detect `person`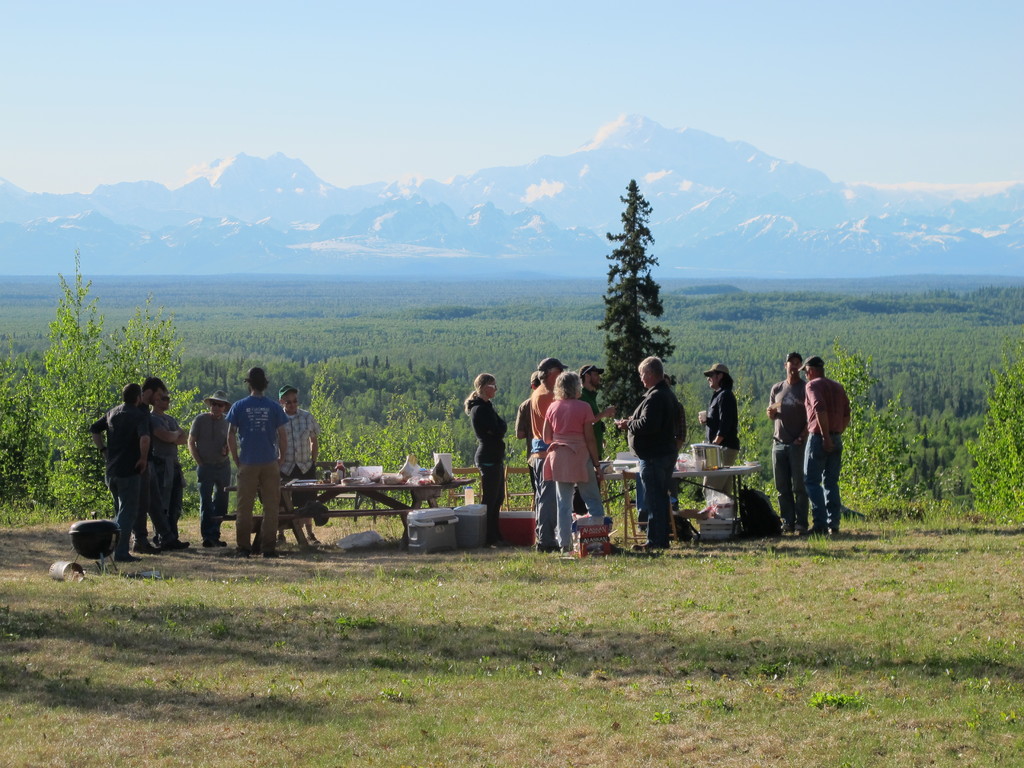
768:344:813:541
